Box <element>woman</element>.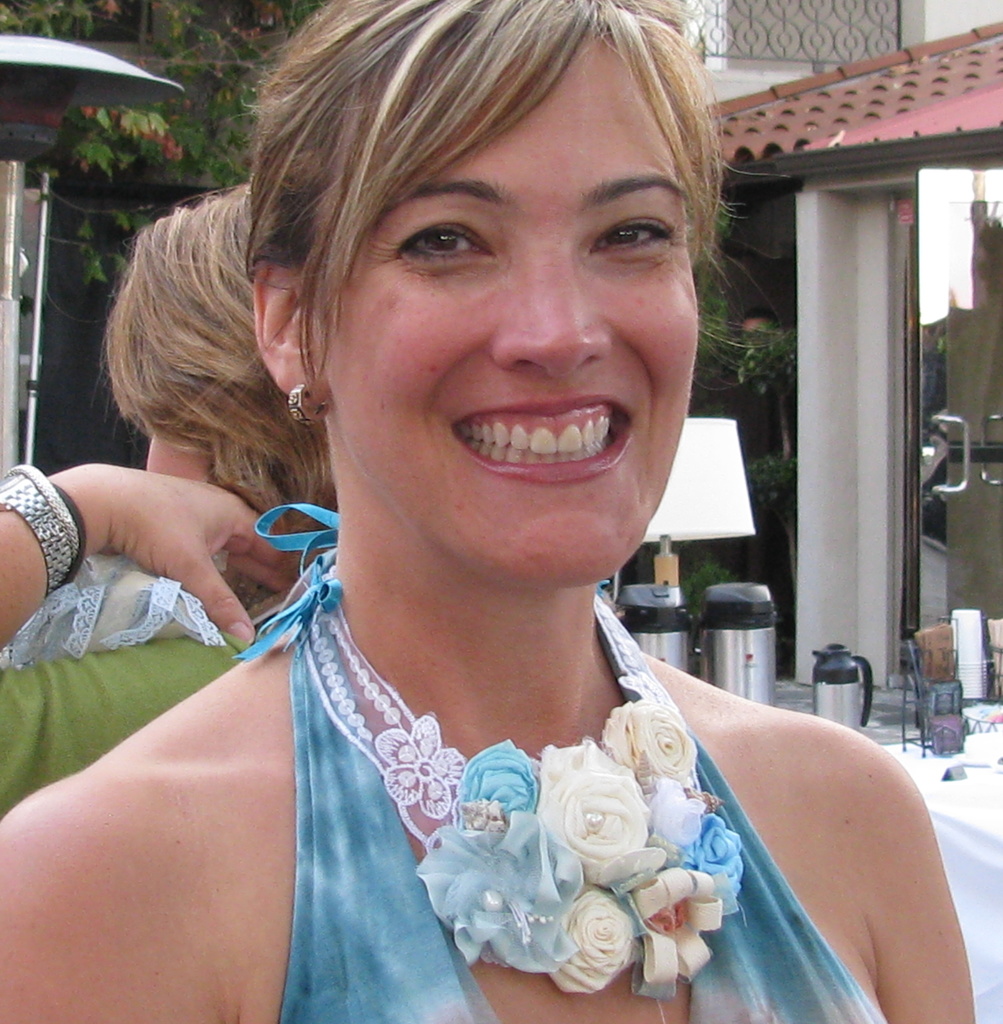
<region>0, 186, 339, 815</region>.
